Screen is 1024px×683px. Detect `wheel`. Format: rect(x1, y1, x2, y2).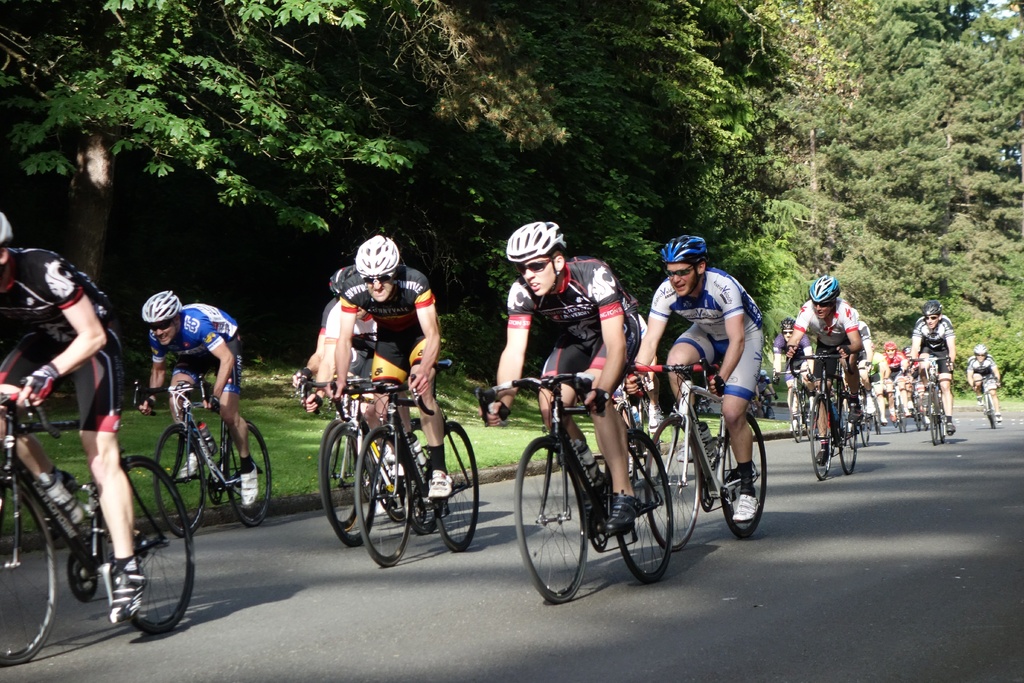
rect(320, 419, 362, 529).
